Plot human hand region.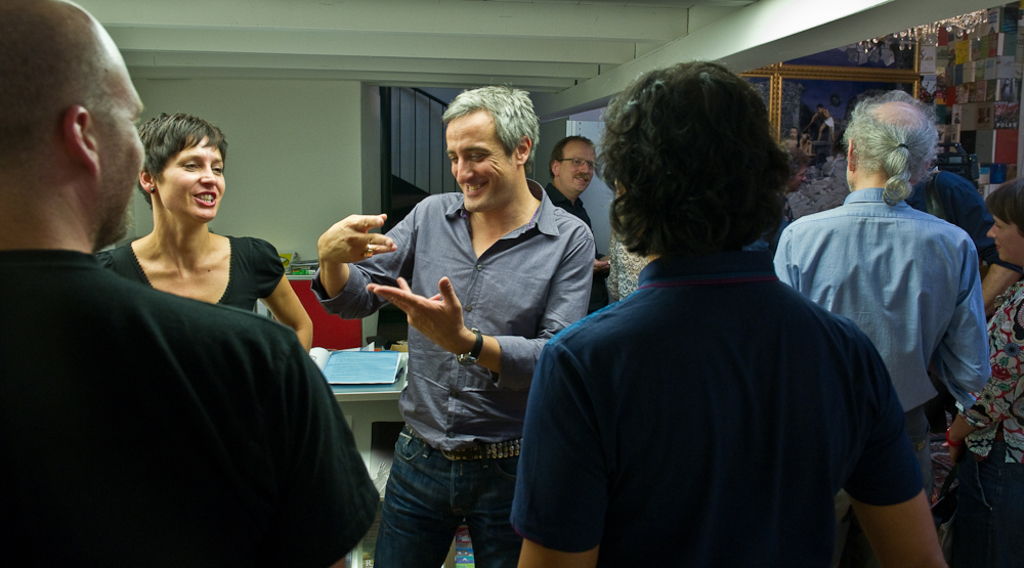
Plotted at BBox(366, 277, 466, 351).
